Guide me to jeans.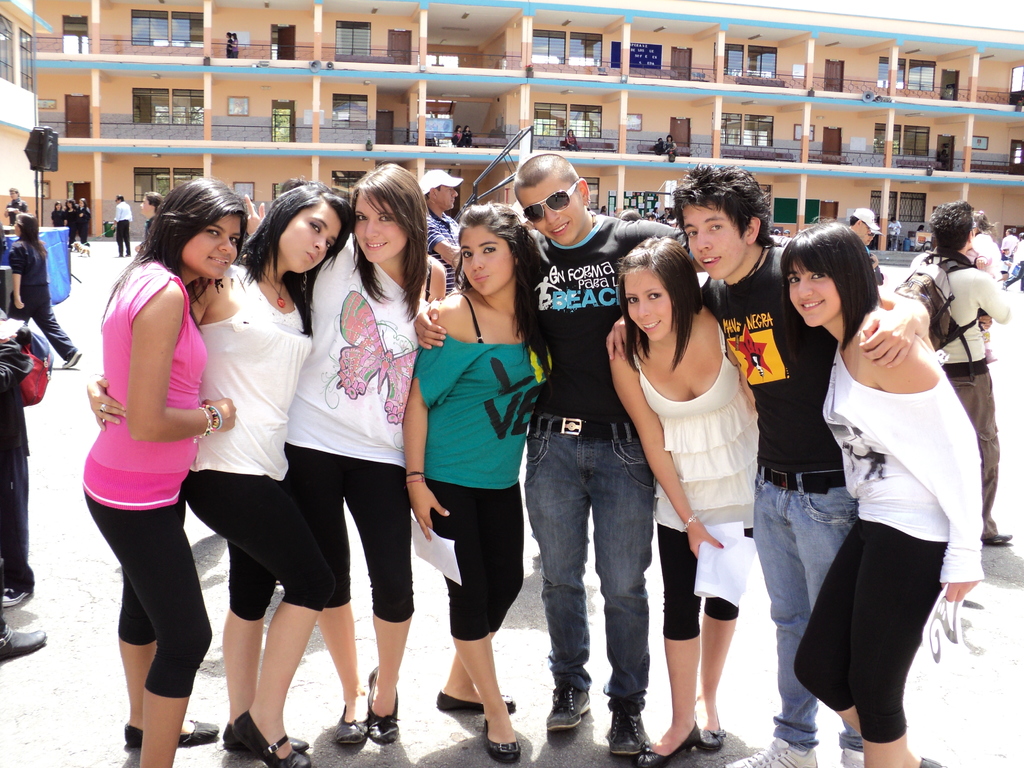
Guidance: [x1=113, y1=218, x2=132, y2=261].
